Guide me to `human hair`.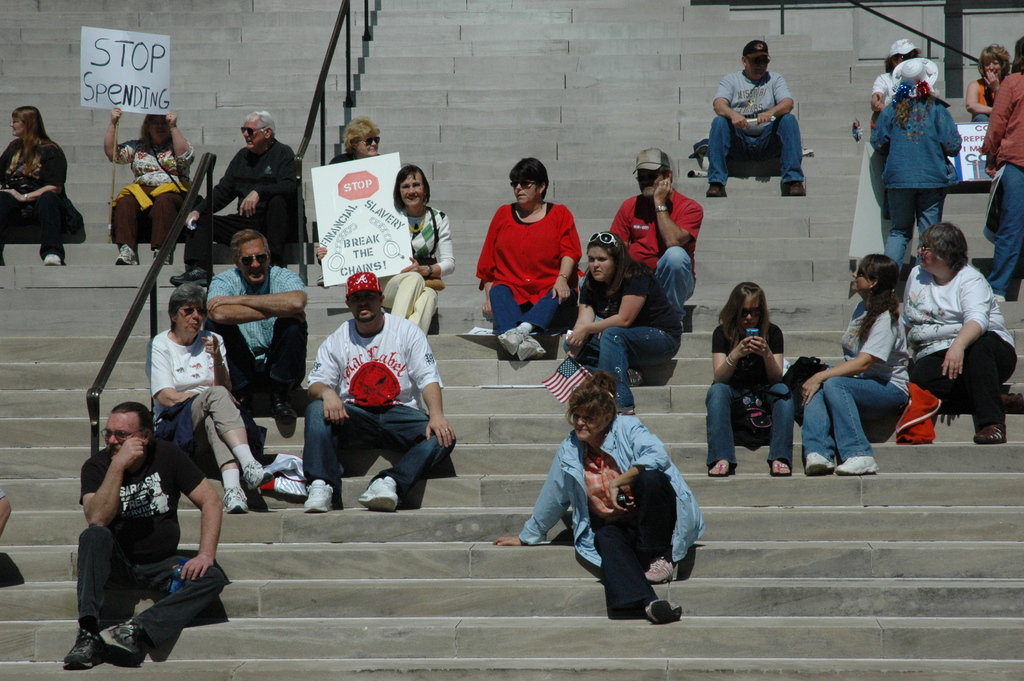
Guidance: l=897, t=88, r=932, b=127.
